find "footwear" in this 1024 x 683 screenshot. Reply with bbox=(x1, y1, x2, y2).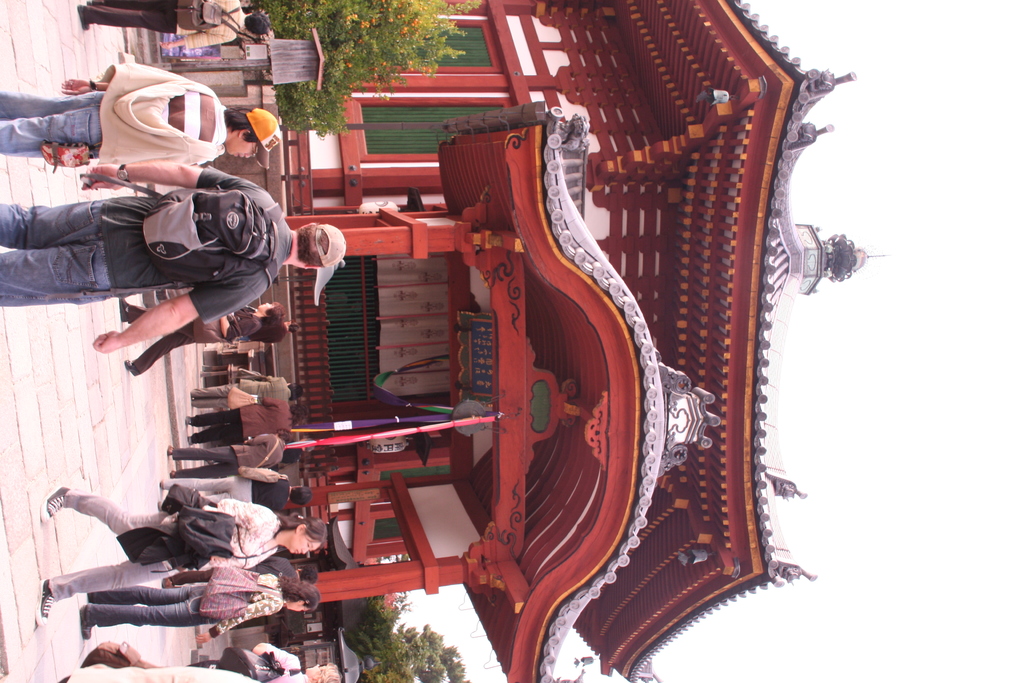
bbox=(39, 485, 72, 522).
